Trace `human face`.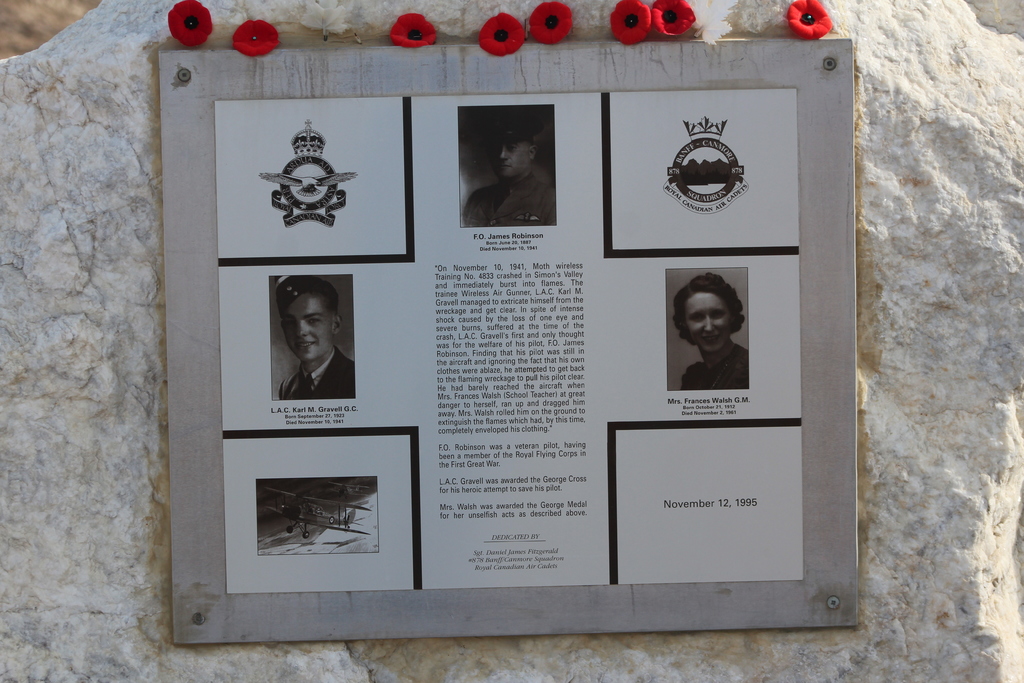
Traced to 495,140,536,180.
